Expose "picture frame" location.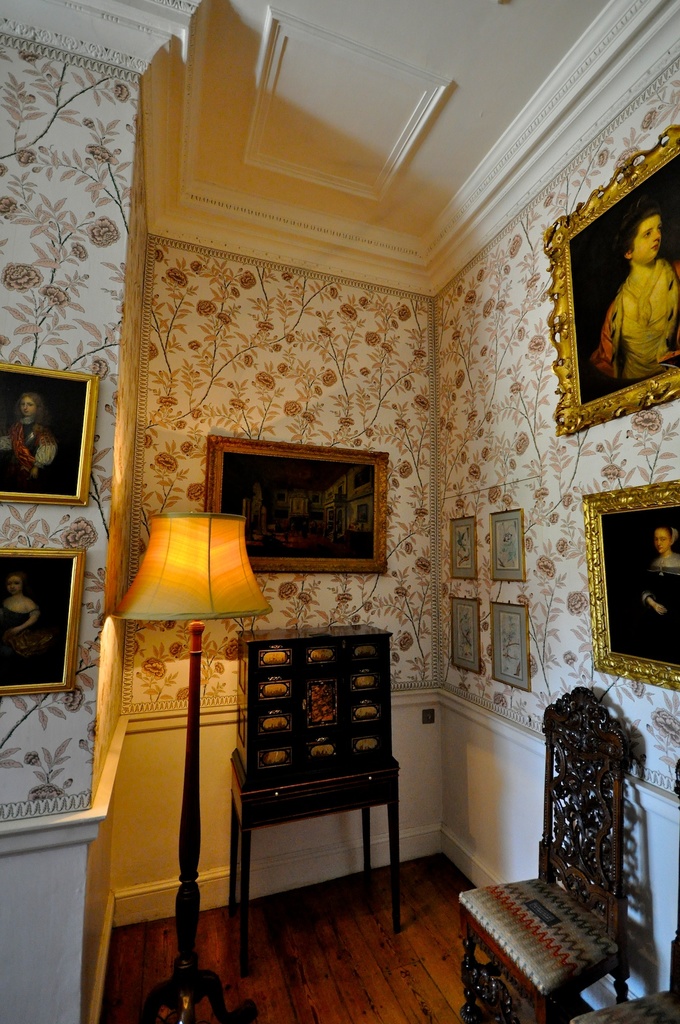
Exposed at BBox(204, 436, 390, 571).
